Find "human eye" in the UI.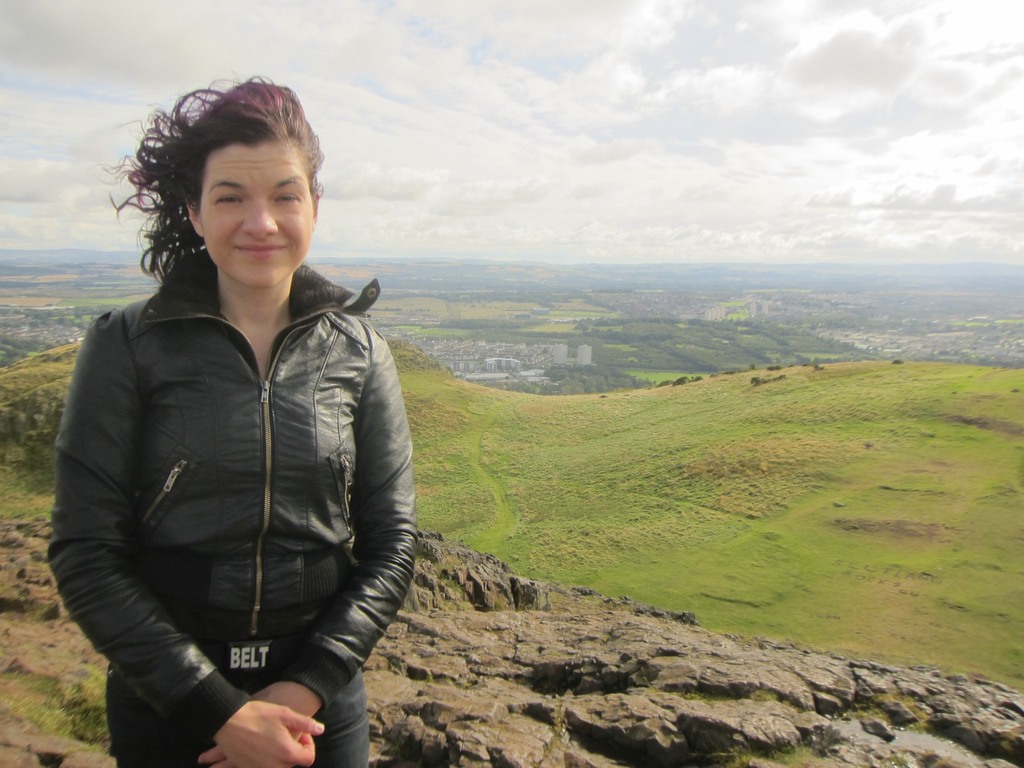
UI element at [214, 191, 245, 211].
